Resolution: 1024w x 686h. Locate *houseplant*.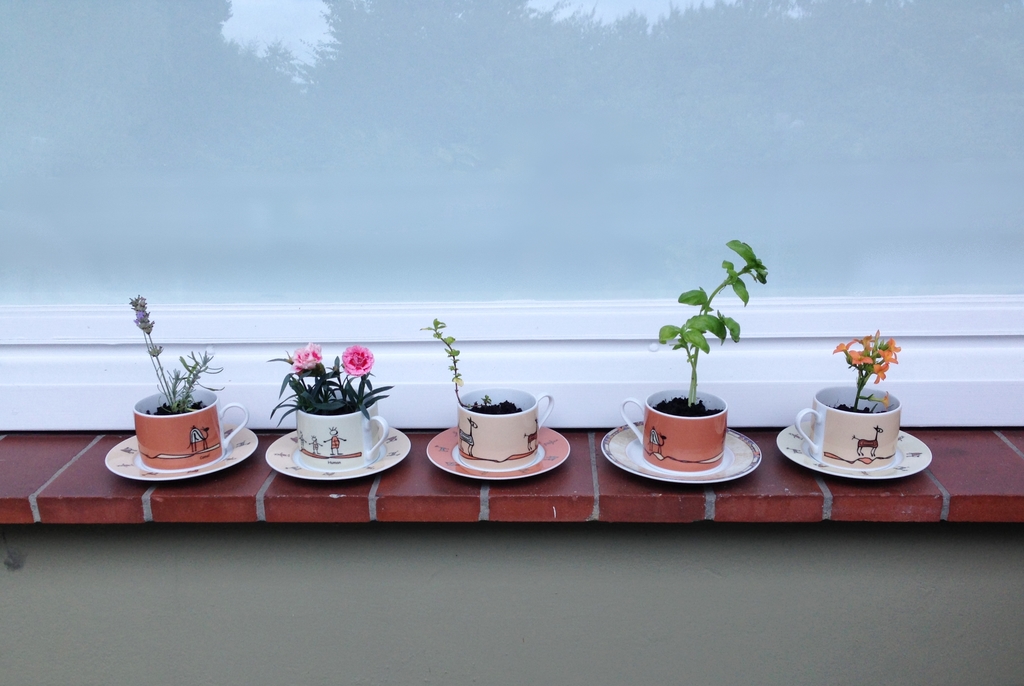
left=598, top=232, right=791, bottom=487.
